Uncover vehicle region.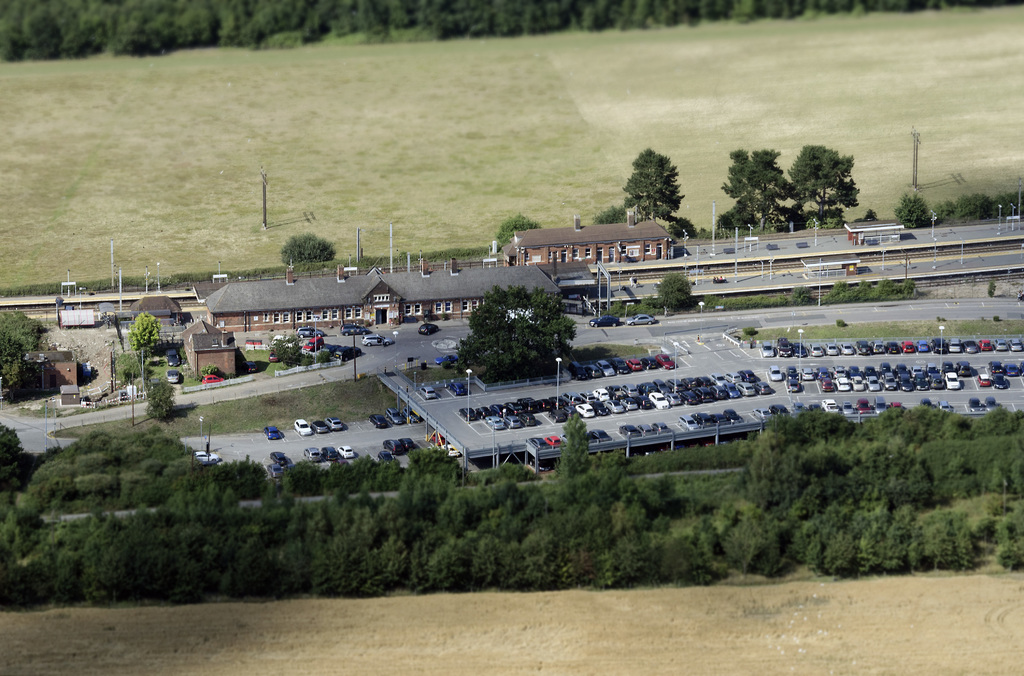
Uncovered: [left=239, top=361, right=259, bottom=375].
